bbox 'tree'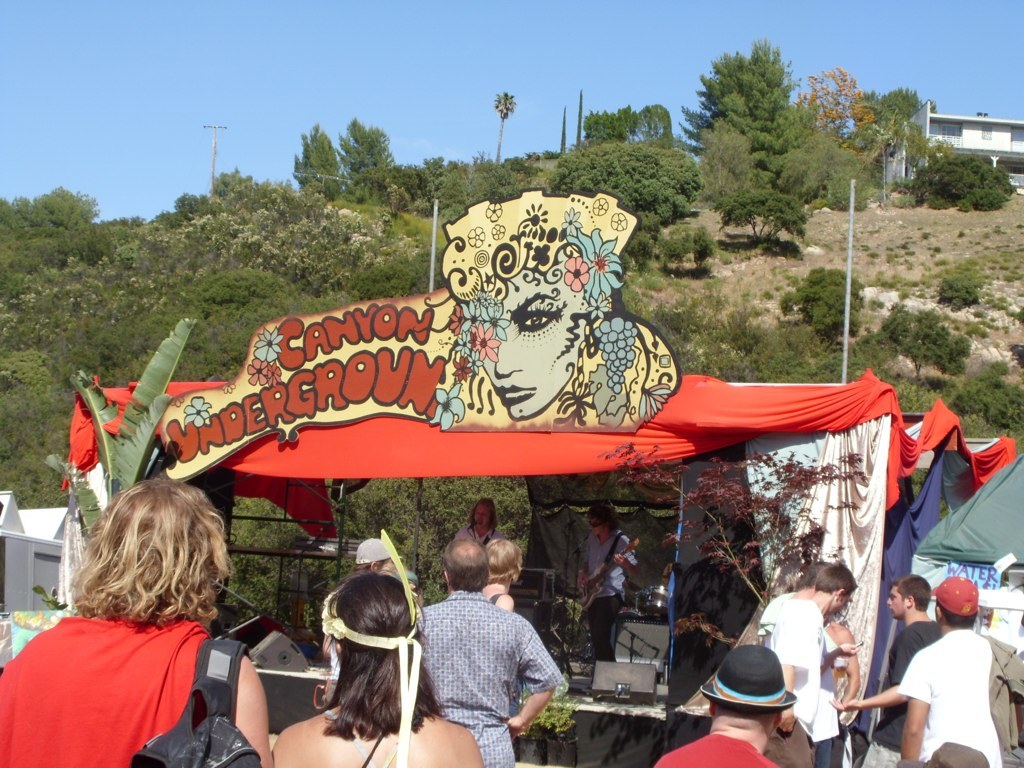
left=291, top=117, right=350, bottom=200
